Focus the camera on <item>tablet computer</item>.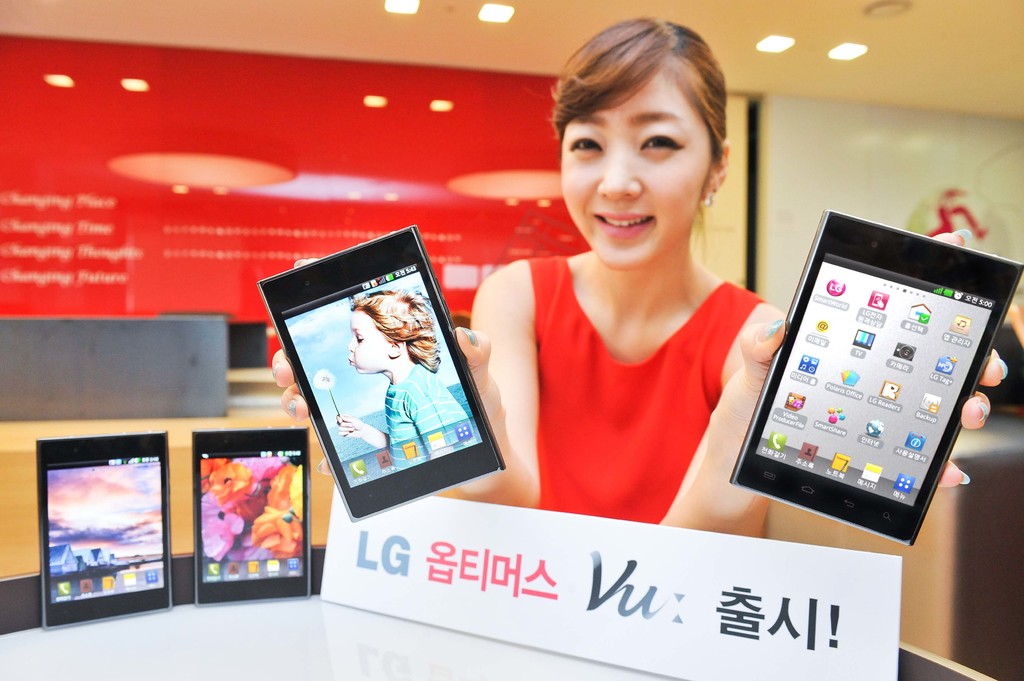
Focus region: pyautogui.locateOnScreen(36, 431, 168, 628).
